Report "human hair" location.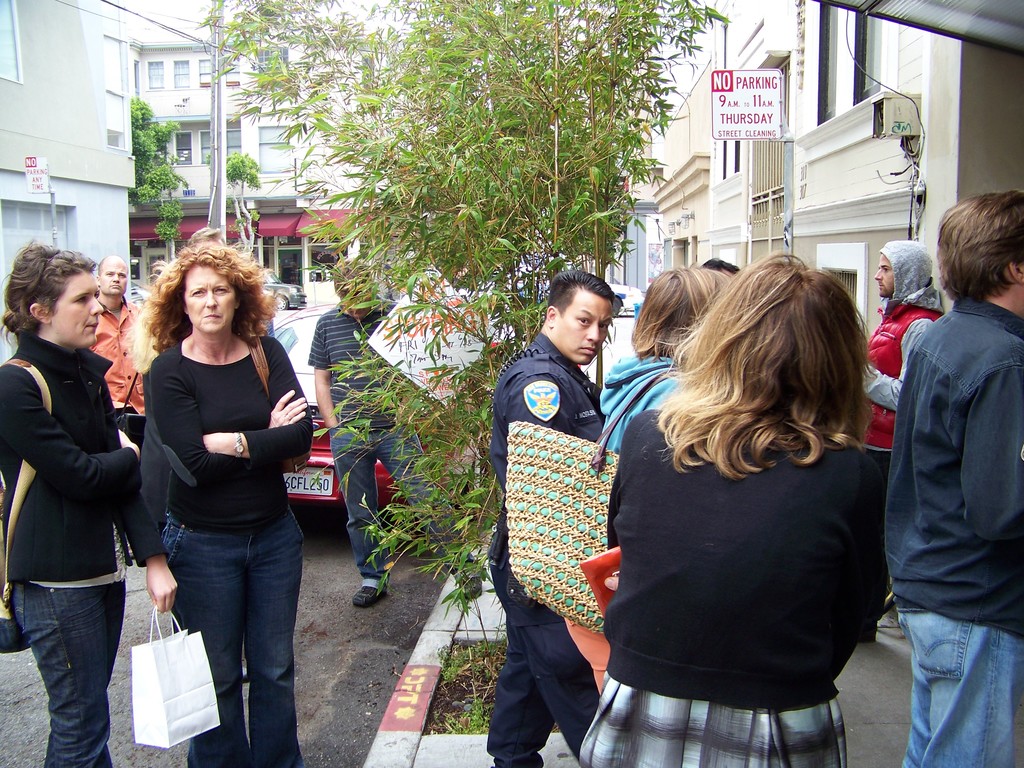
Report: 337:259:378:296.
